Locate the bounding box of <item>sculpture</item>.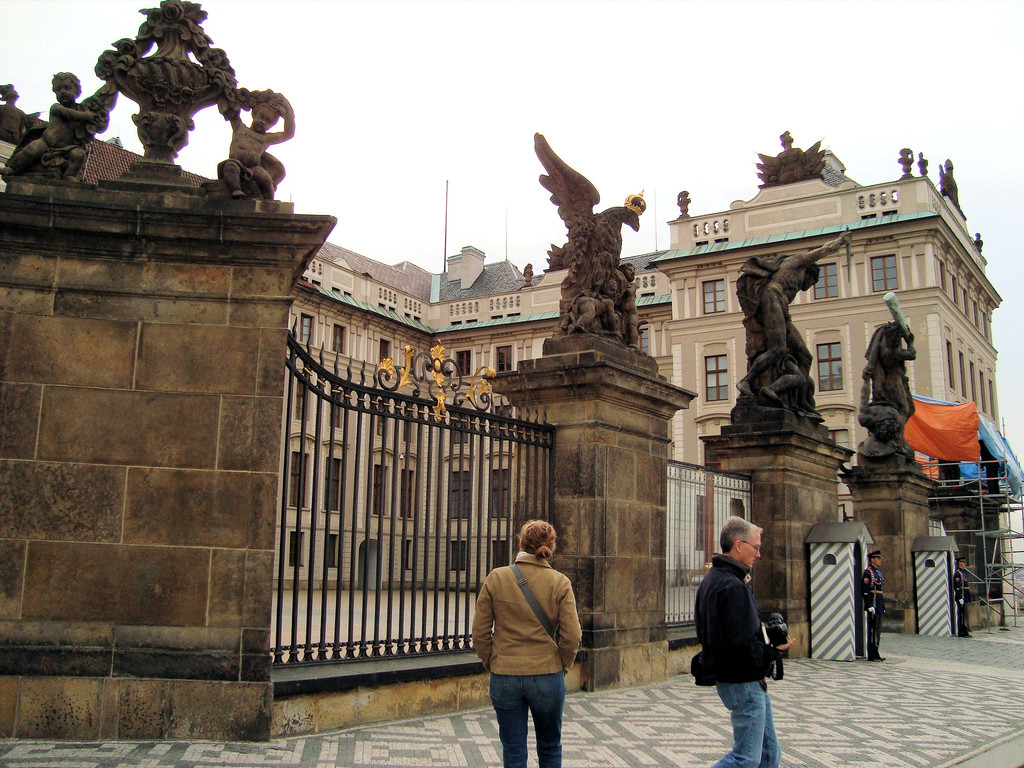
Bounding box: [847, 314, 922, 463].
